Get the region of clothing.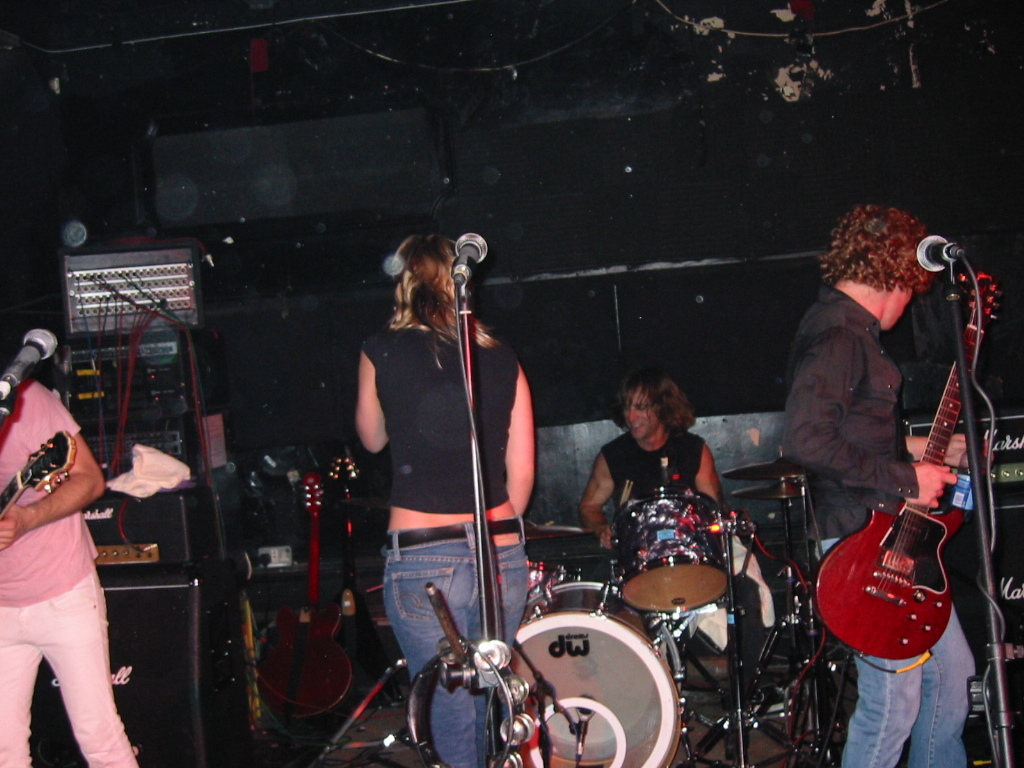
BBox(7, 376, 123, 698).
